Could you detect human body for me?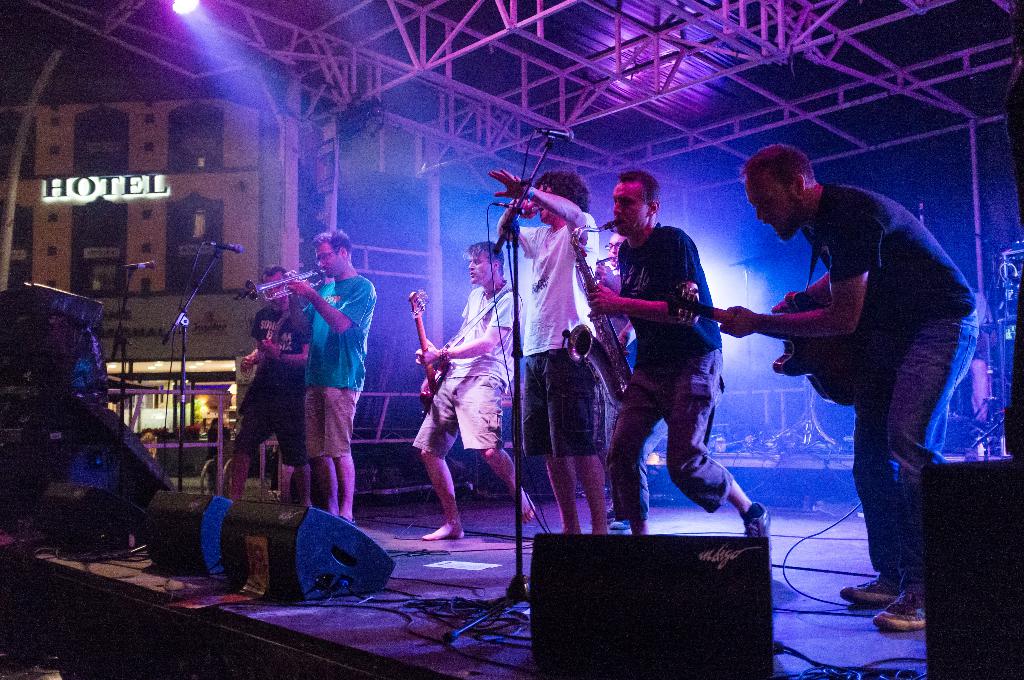
Detection result: locate(289, 269, 377, 522).
